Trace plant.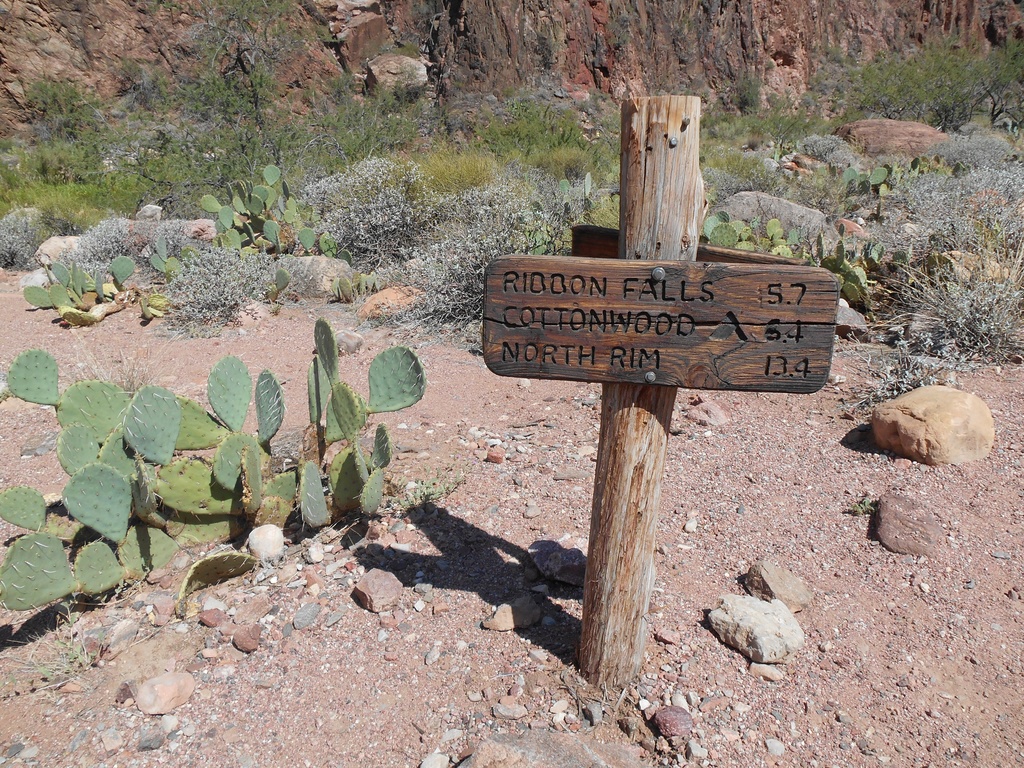
Traced to [left=560, top=140, right=630, bottom=182].
